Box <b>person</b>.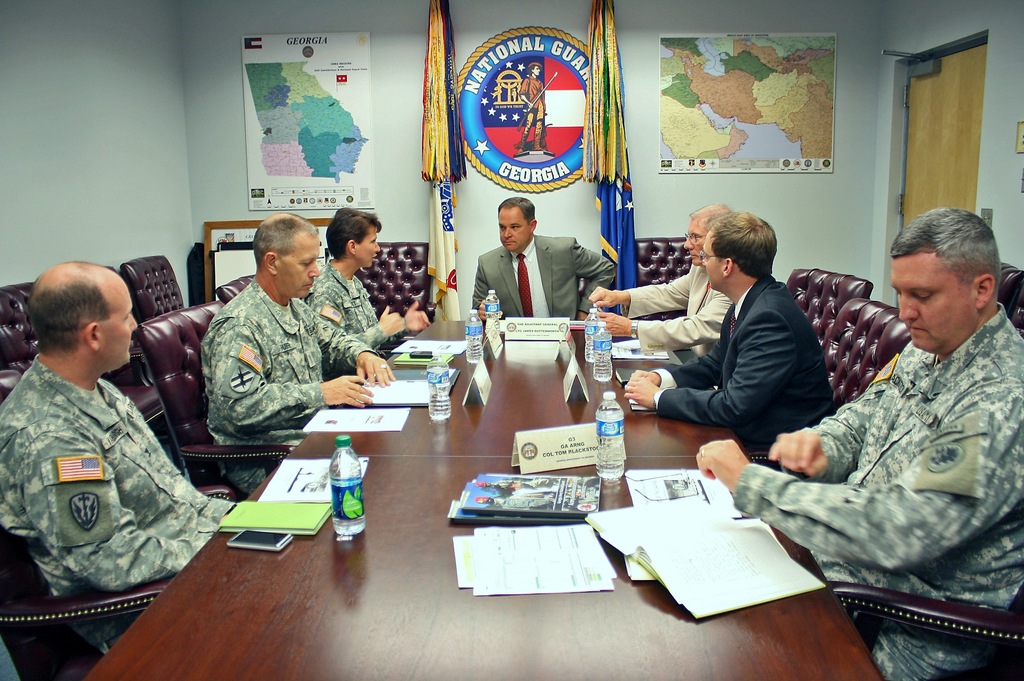
305:205:436:355.
